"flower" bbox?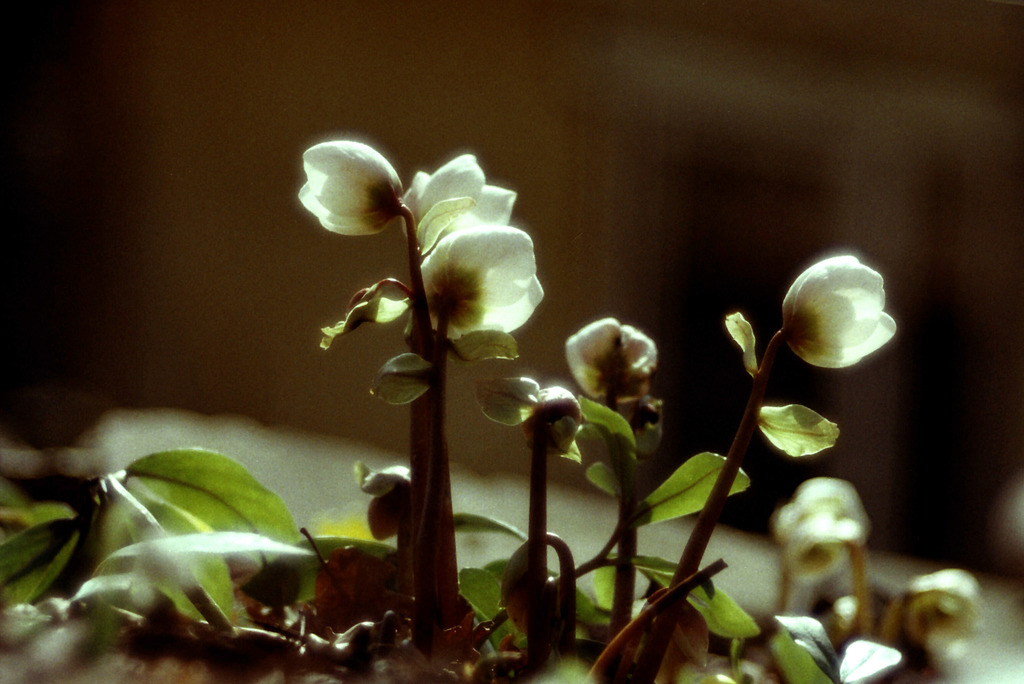
detection(557, 320, 659, 400)
